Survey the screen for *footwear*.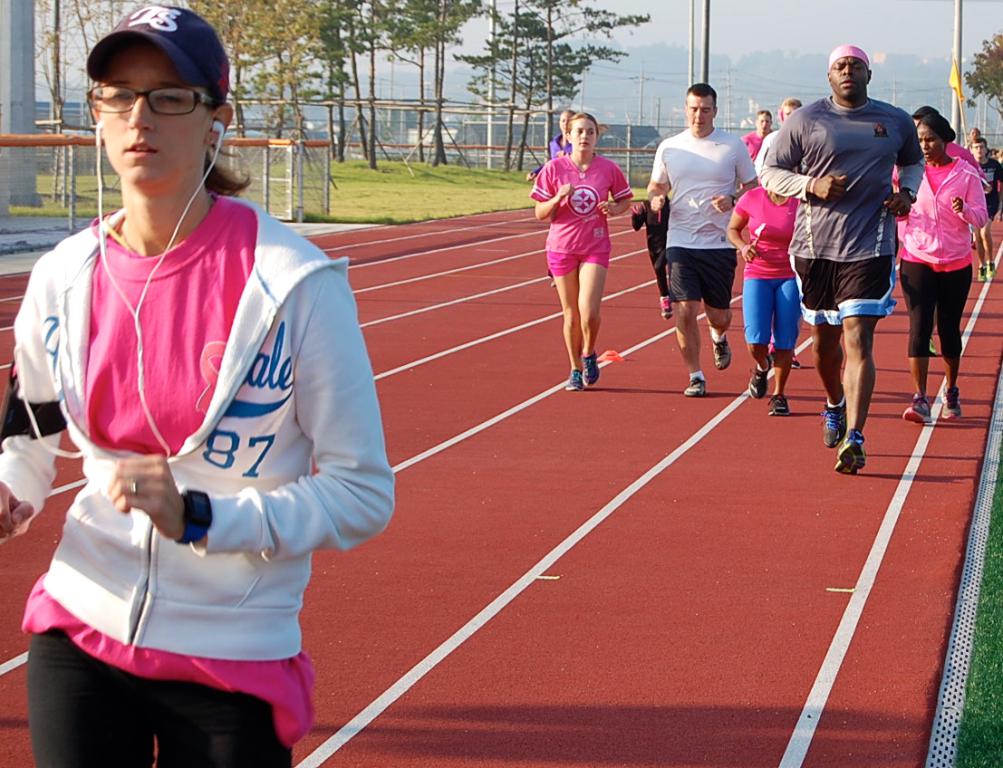
Survey found: (x1=987, y1=257, x2=995, y2=276).
